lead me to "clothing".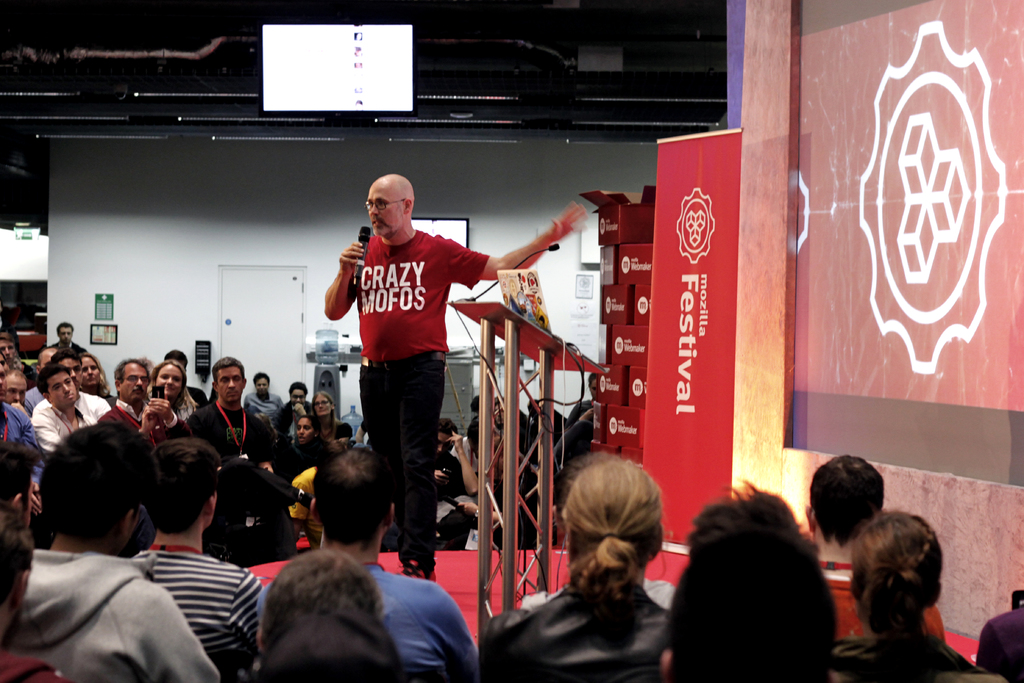
Lead to box=[130, 539, 271, 682].
